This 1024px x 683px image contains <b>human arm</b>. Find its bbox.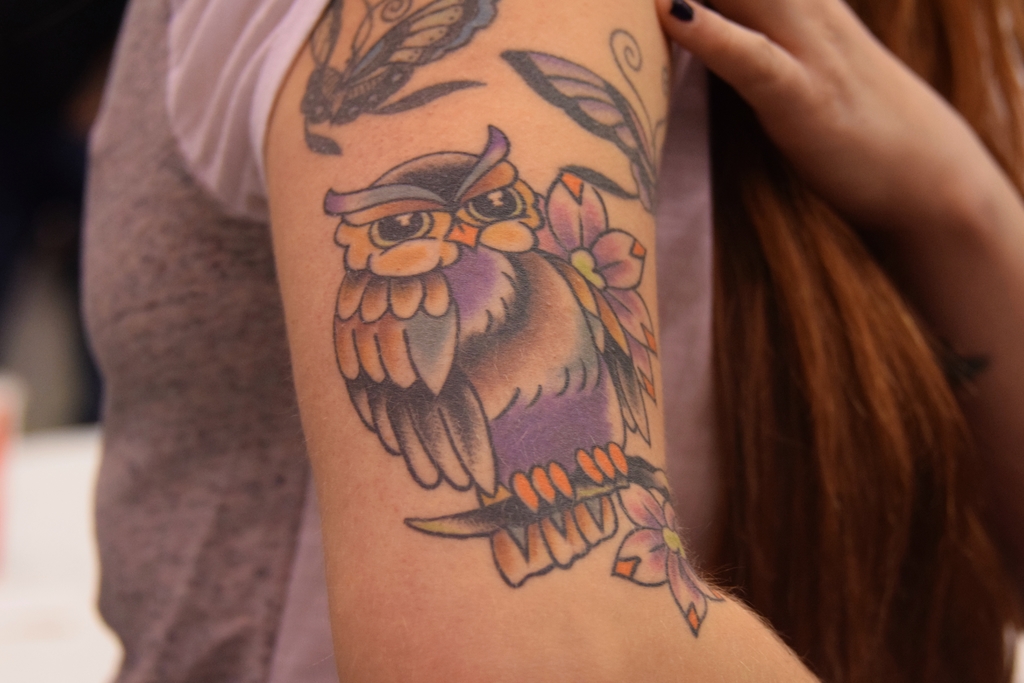
select_region(653, 0, 1023, 595).
